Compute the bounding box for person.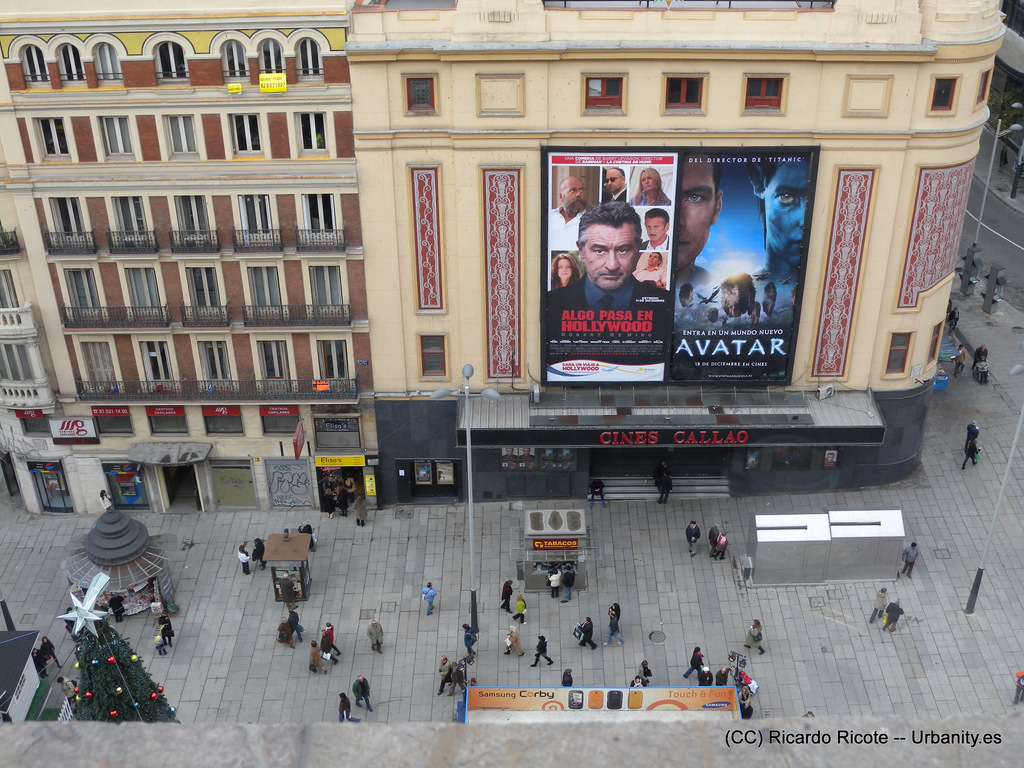
561/564/577/604.
